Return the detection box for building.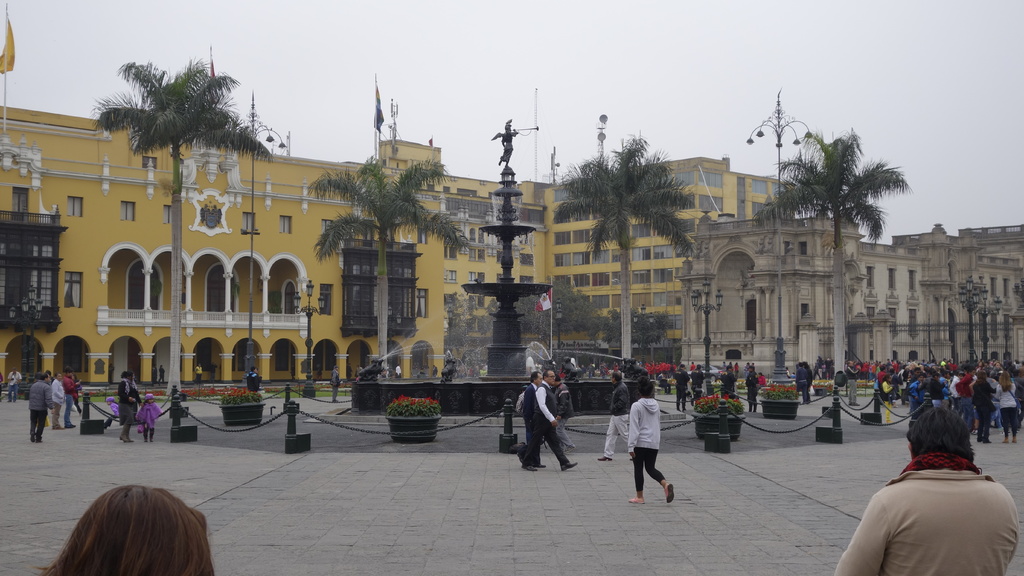
region(675, 218, 1023, 392).
